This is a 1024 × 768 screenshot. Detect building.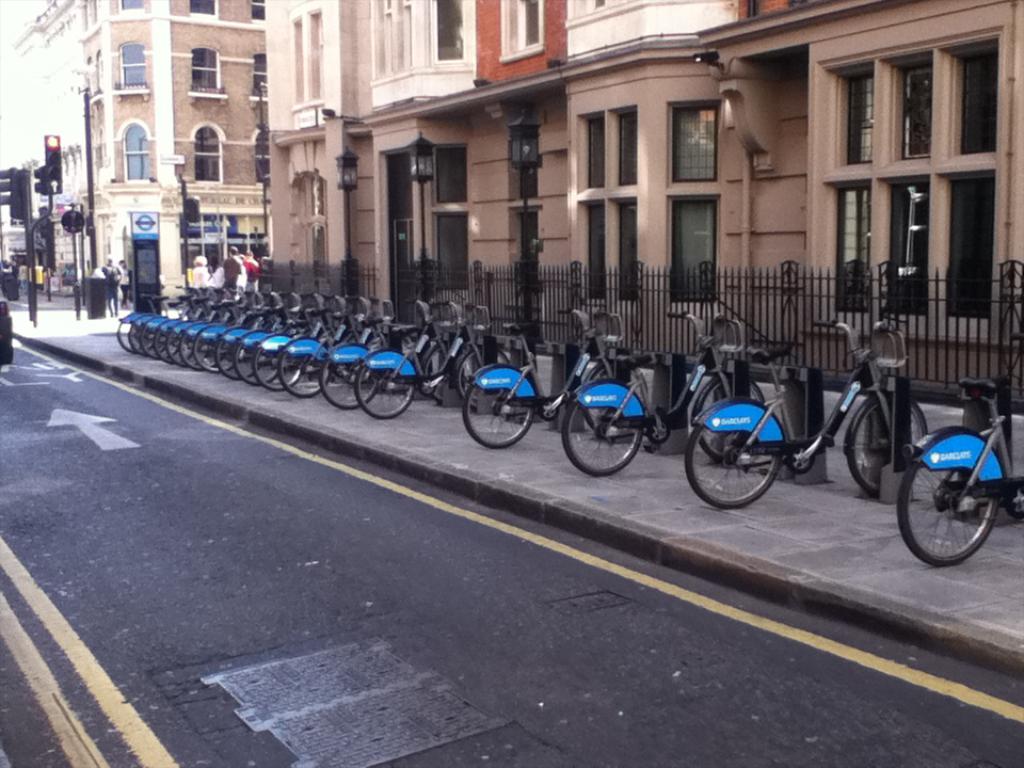
region(261, 0, 1020, 400).
